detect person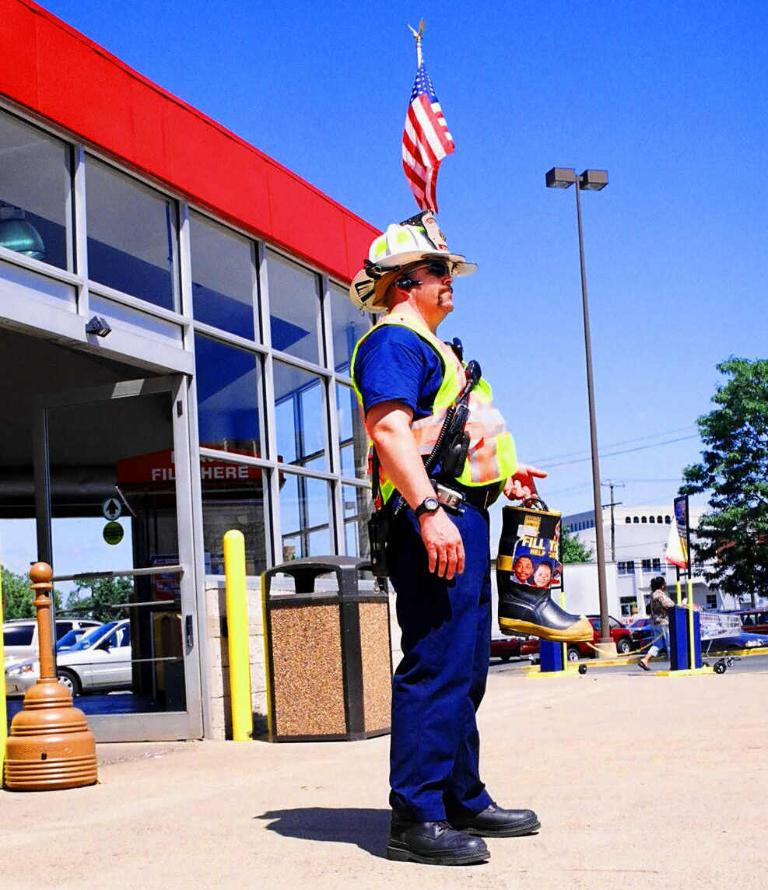
344/201/533/868
